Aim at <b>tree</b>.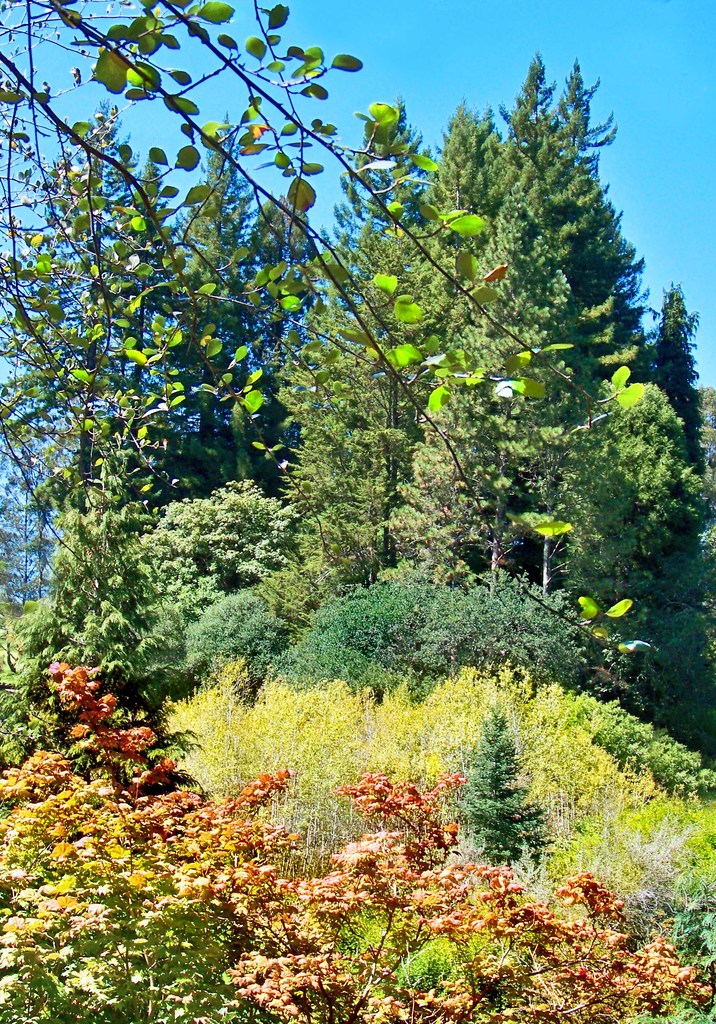
Aimed at detection(423, 50, 683, 591).
